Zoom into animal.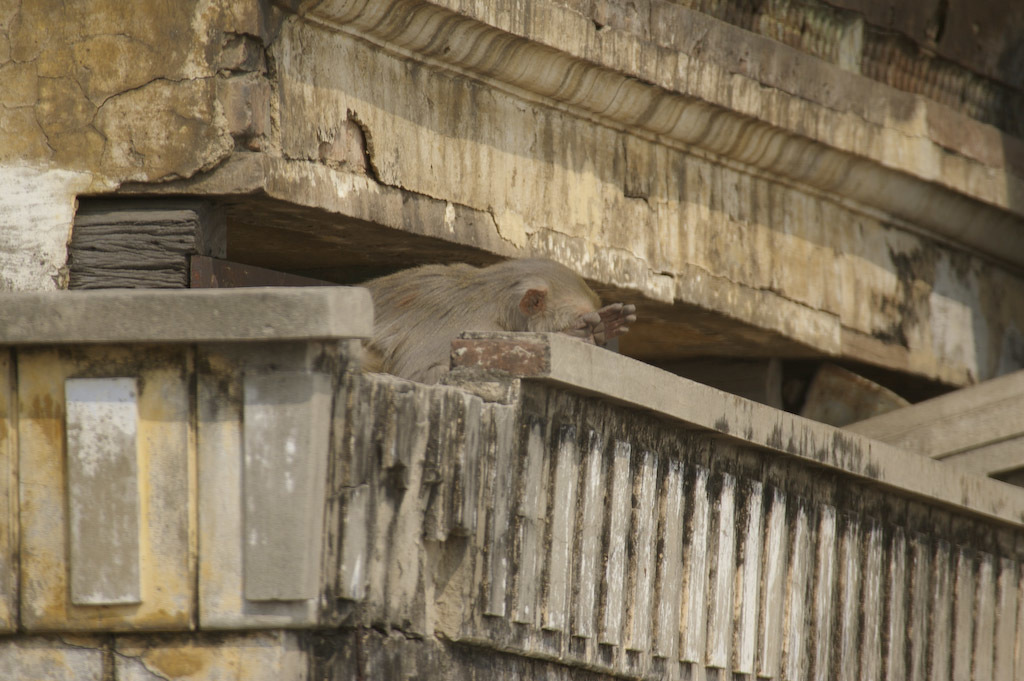
Zoom target: left=353, top=259, right=635, bottom=385.
